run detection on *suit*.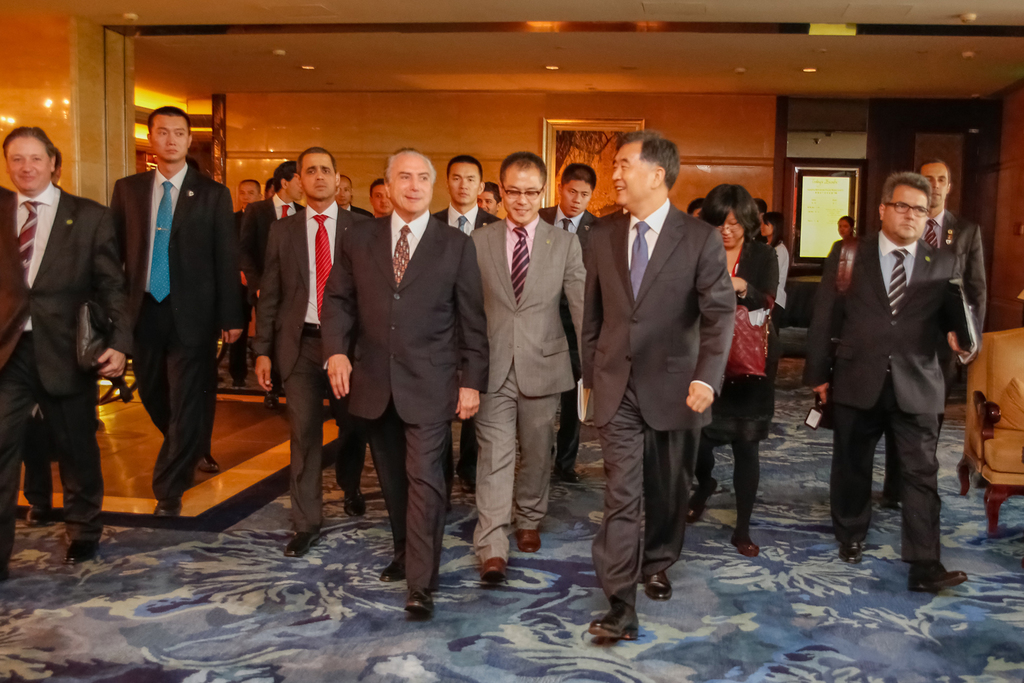
Result: 110,160,240,502.
